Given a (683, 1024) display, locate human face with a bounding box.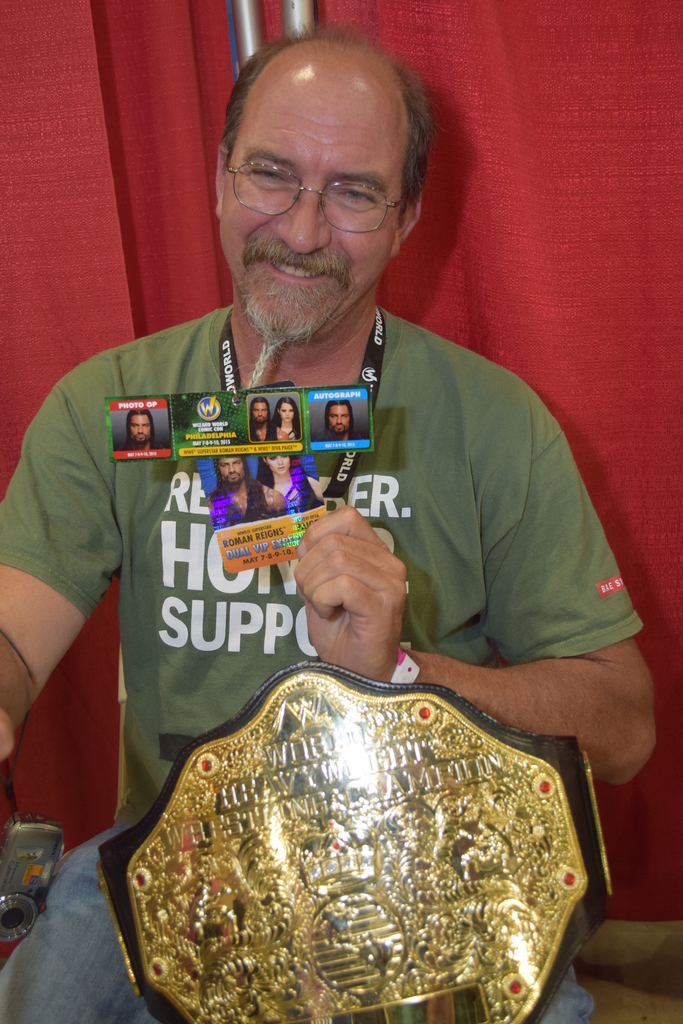
Located: Rect(277, 402, 295, 422).
